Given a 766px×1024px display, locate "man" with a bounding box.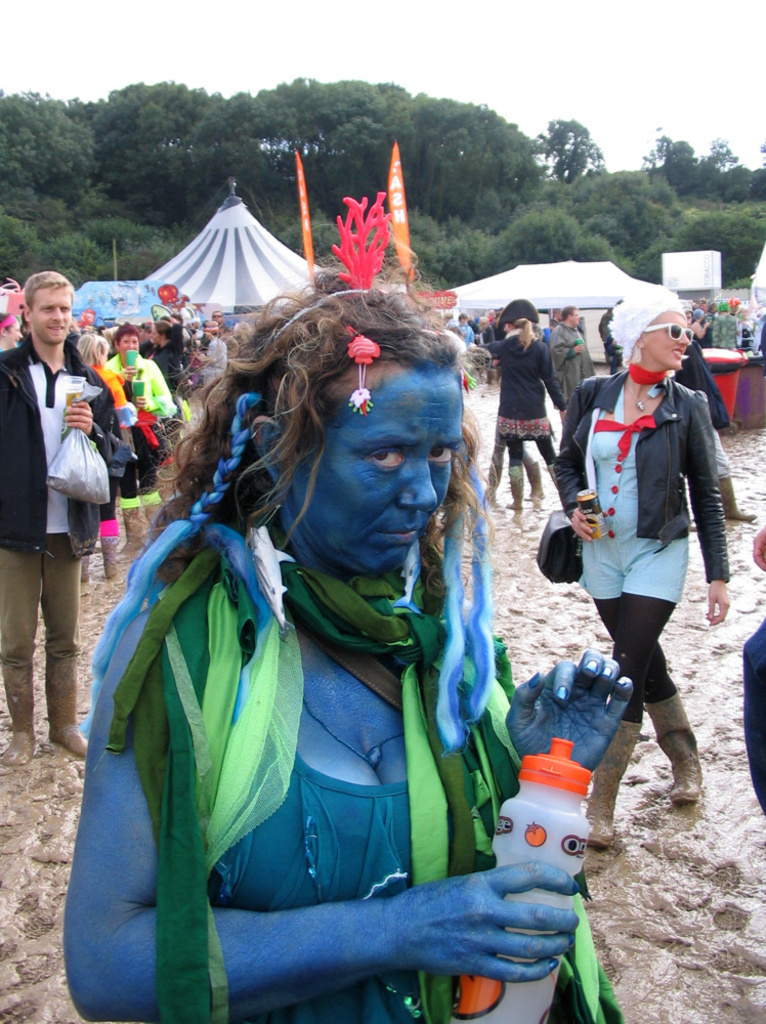
Located: crop(13, 287, 113, 657).
